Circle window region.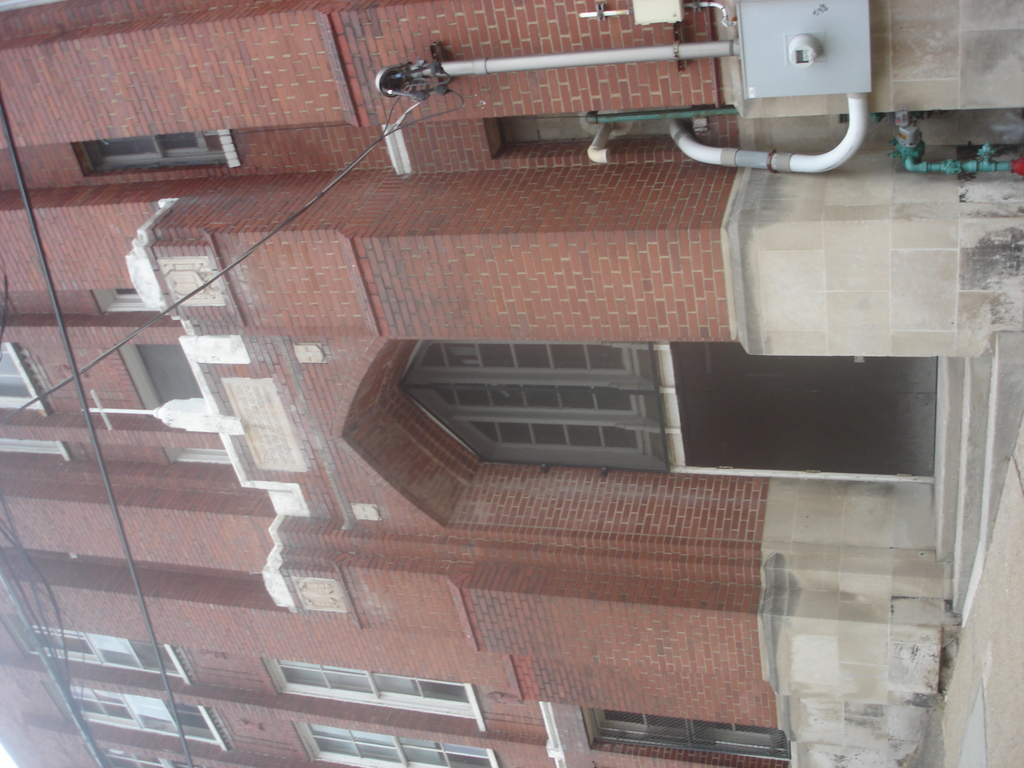
Region: bbox=[259, 658, 488, 731].
